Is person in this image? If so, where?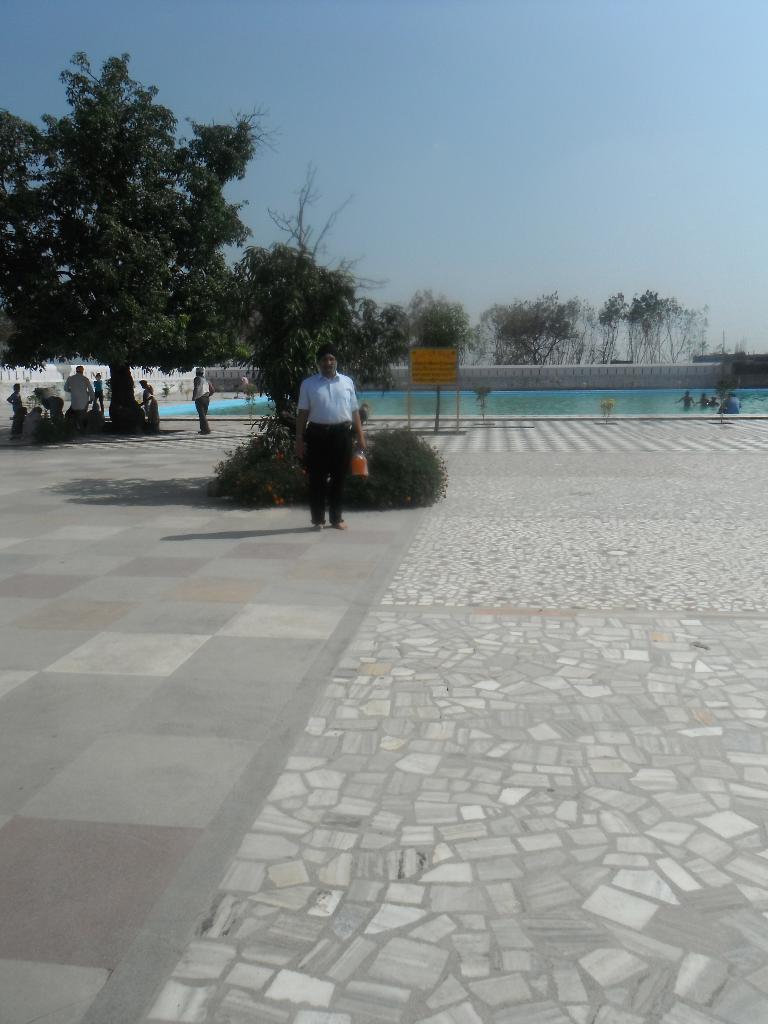
Yes, at locate(10, 386, 24, 430).
